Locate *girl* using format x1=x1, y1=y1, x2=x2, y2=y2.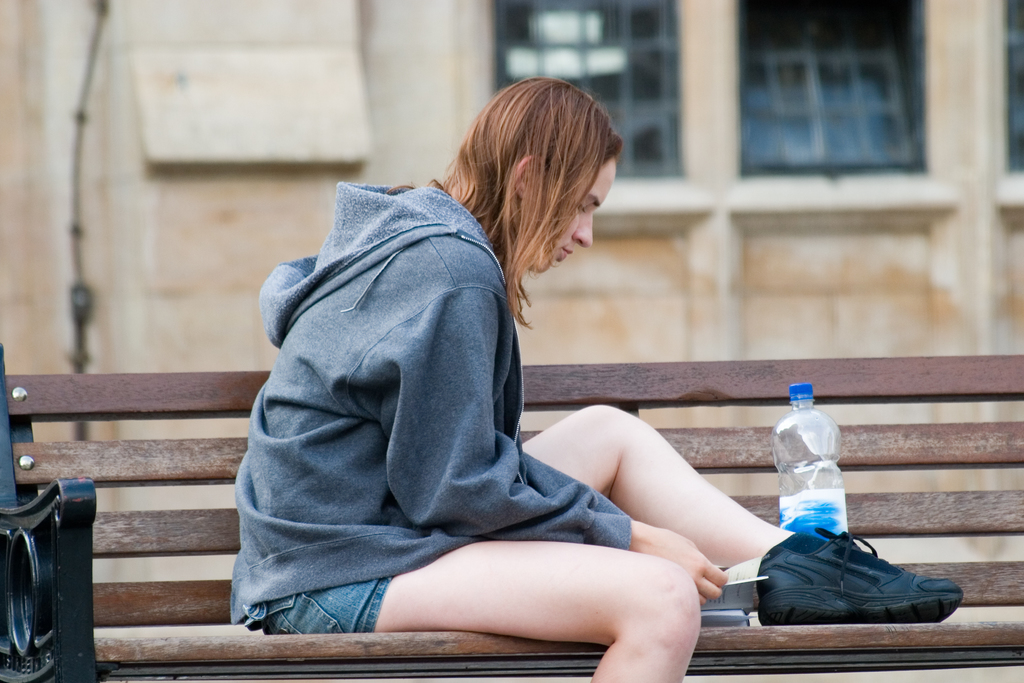
x1=227, y1=78, x2=966, y2=682.
